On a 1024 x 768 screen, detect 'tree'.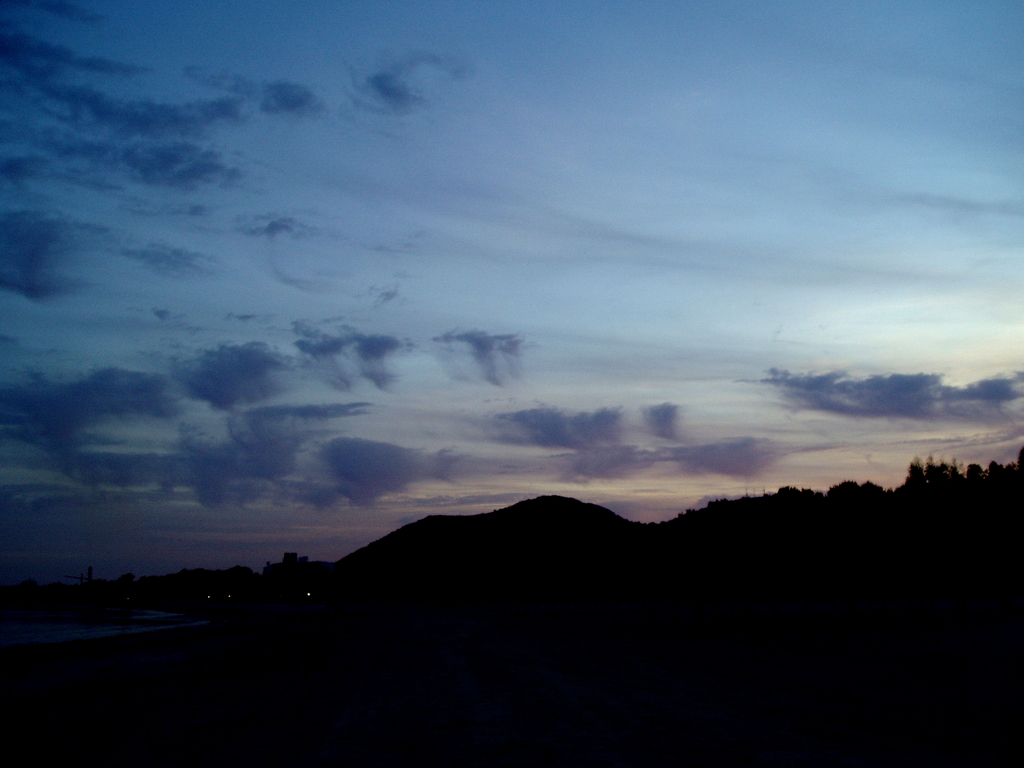
[x1=964, y1=461, x2=983, y2=483].
